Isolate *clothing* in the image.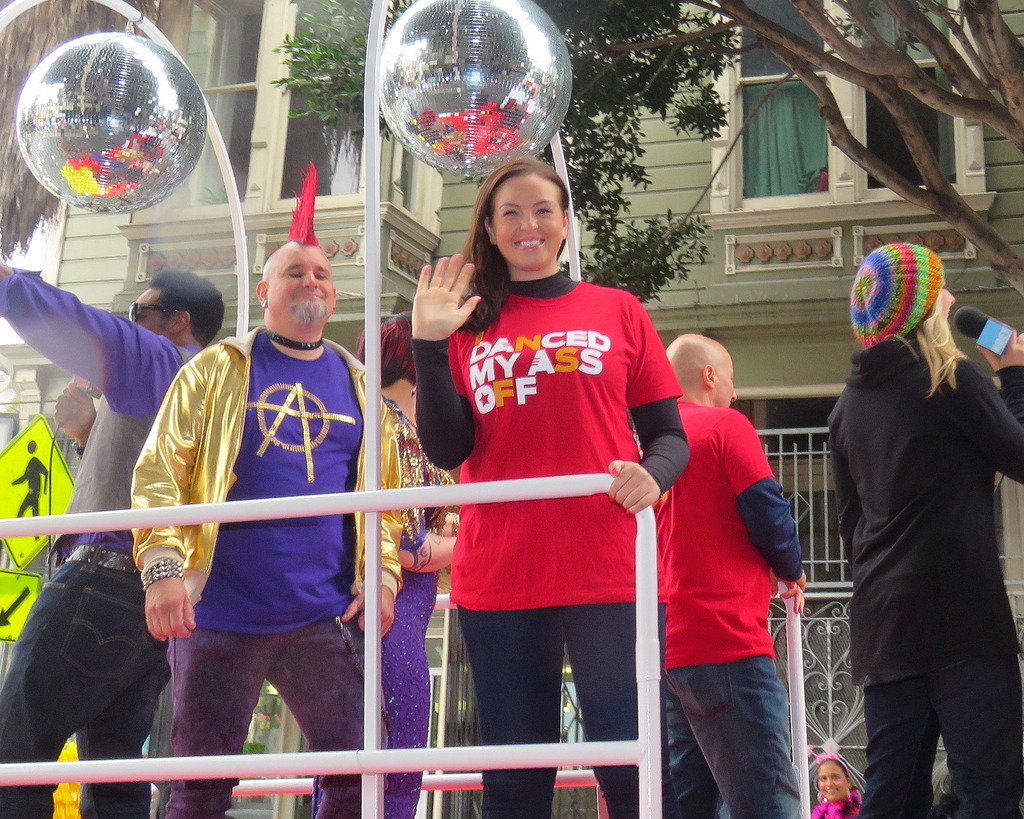
Isolated region: <region>312, 389, 457, 818</region>.
